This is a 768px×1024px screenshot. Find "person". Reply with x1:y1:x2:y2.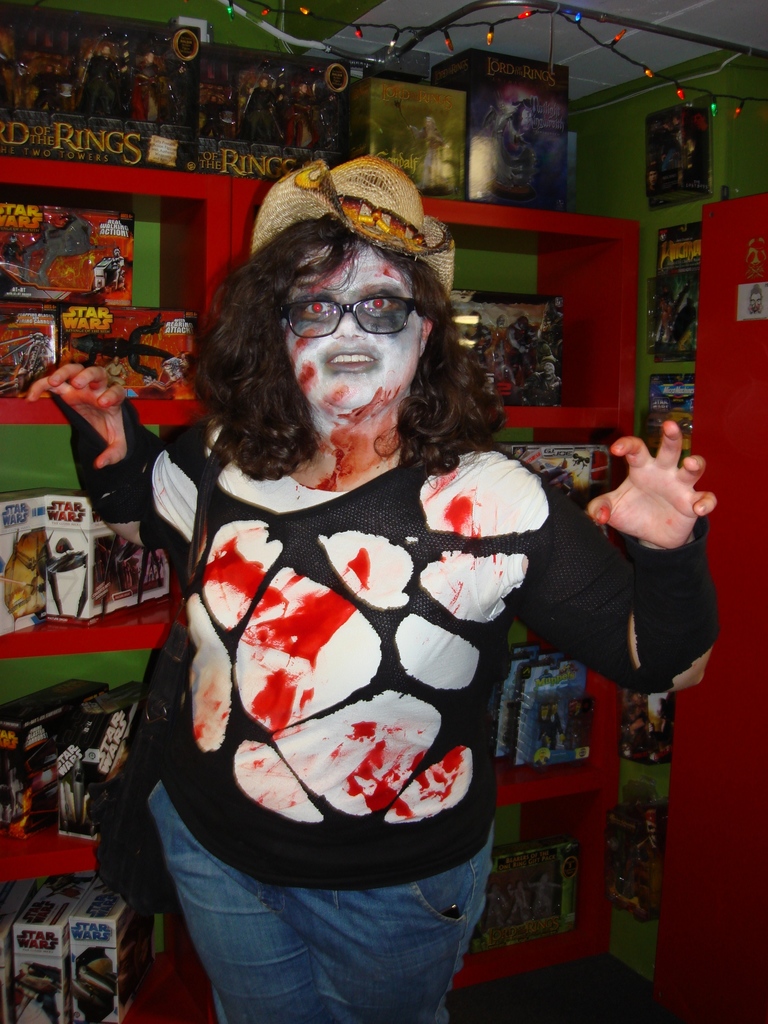
21:168:698:1020.
